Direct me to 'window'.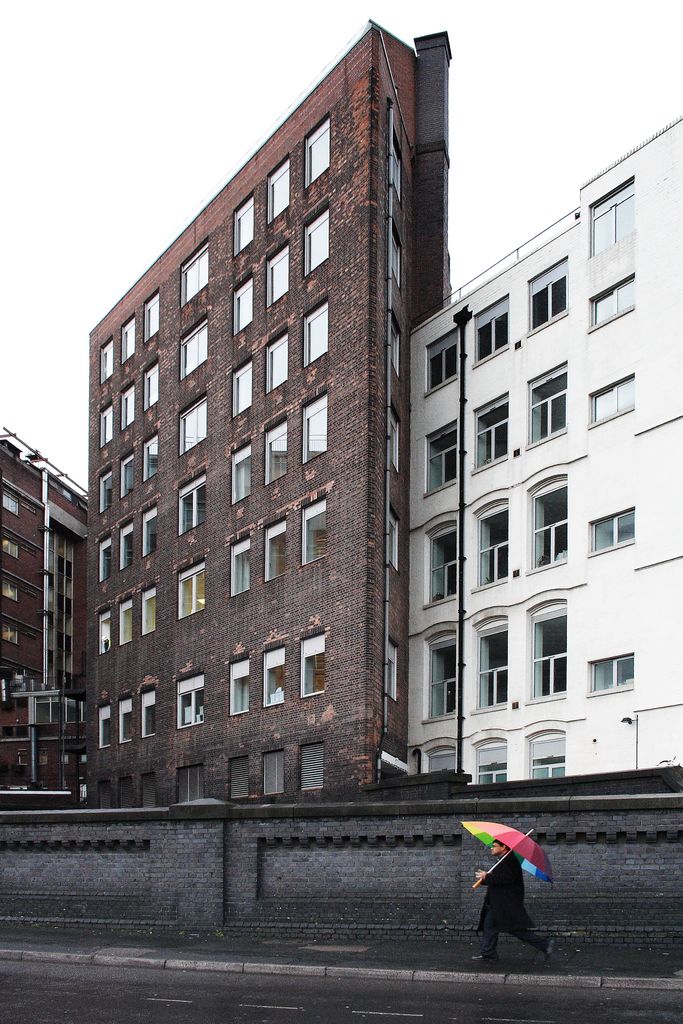
Direction: region(299, 209, 332, 267).
